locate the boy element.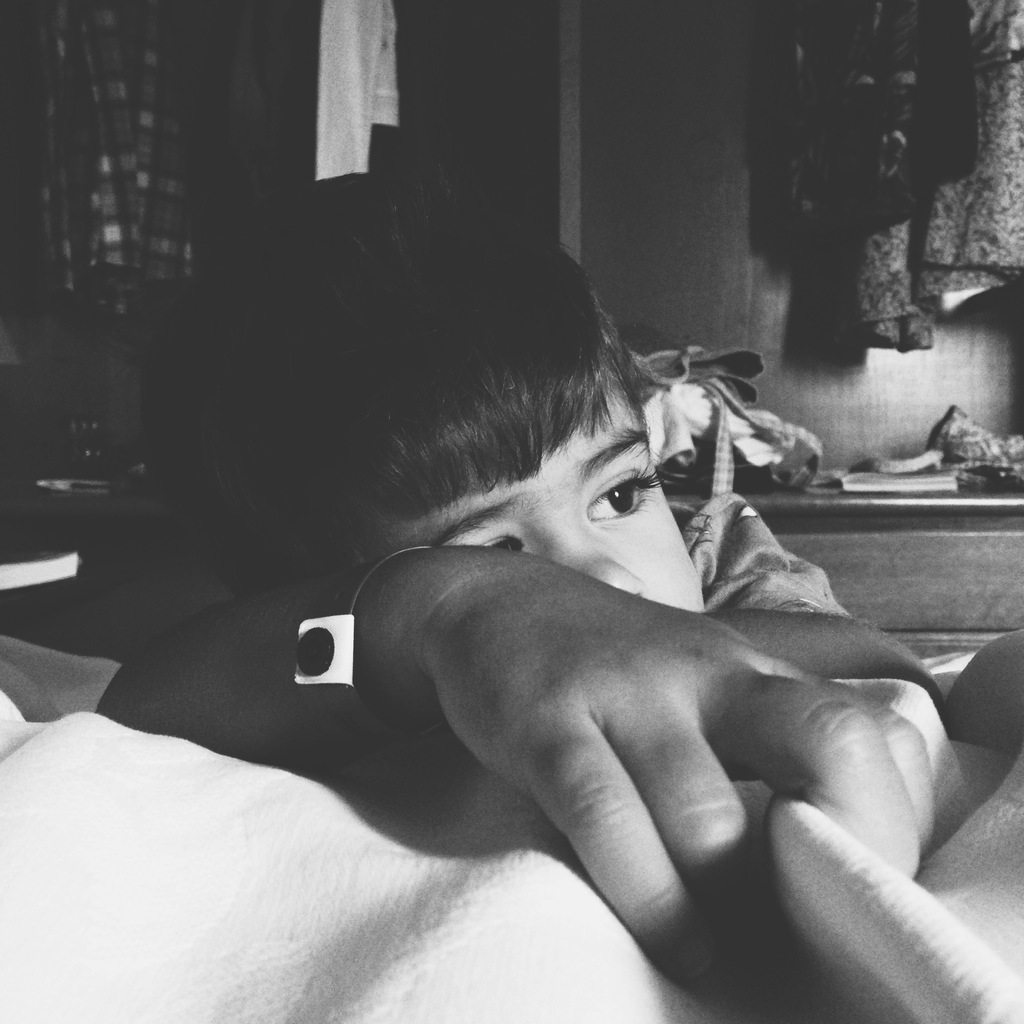
Element bbox: left=89, top=190, right=1023, bottom=1023.
